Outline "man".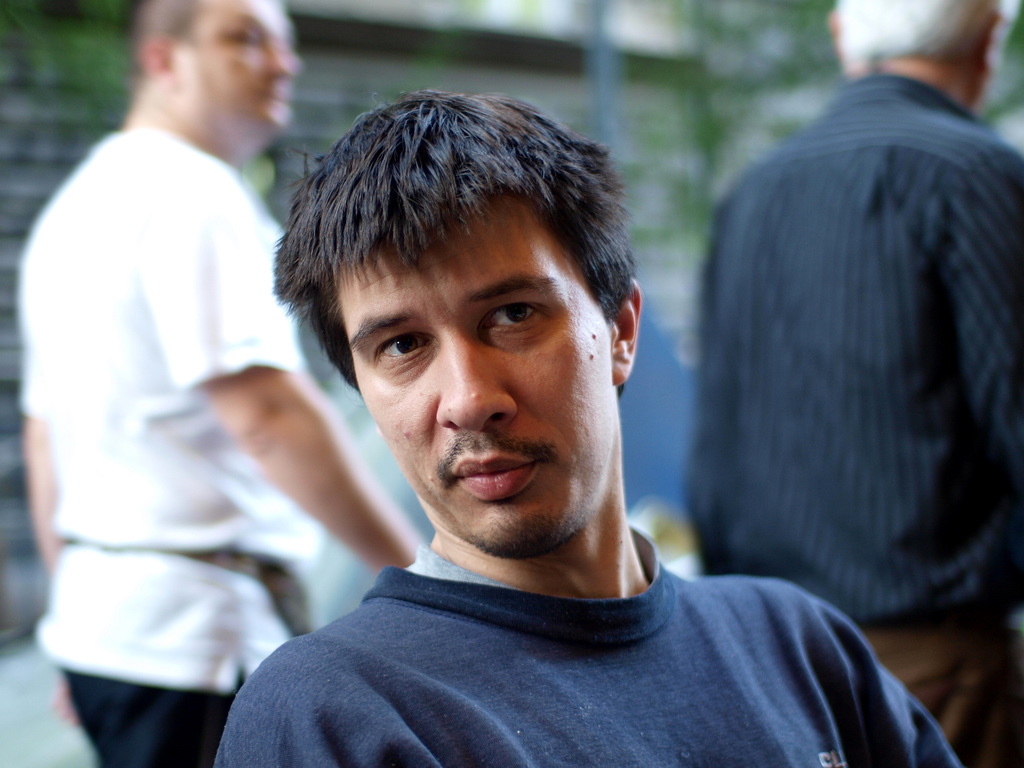
Outline: bbox=[212, 86, 959, 767].
